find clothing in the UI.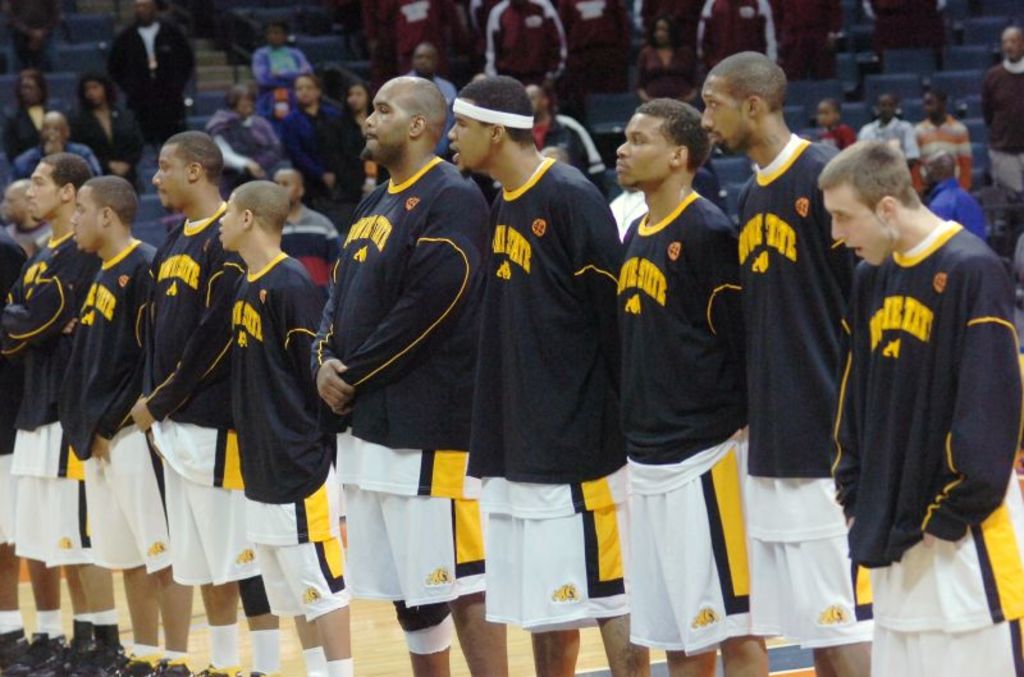
UI element at l=472, t=160, r=622, b=626.
